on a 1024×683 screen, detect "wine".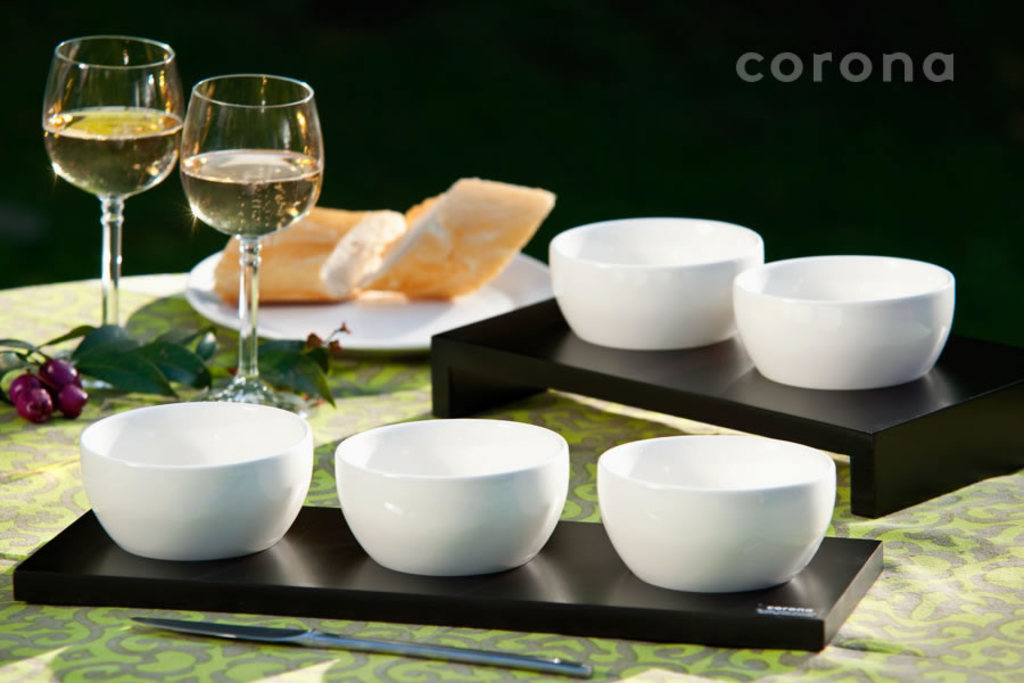
pyautogui.locateOnScreen(47, 106, 182, 190).
